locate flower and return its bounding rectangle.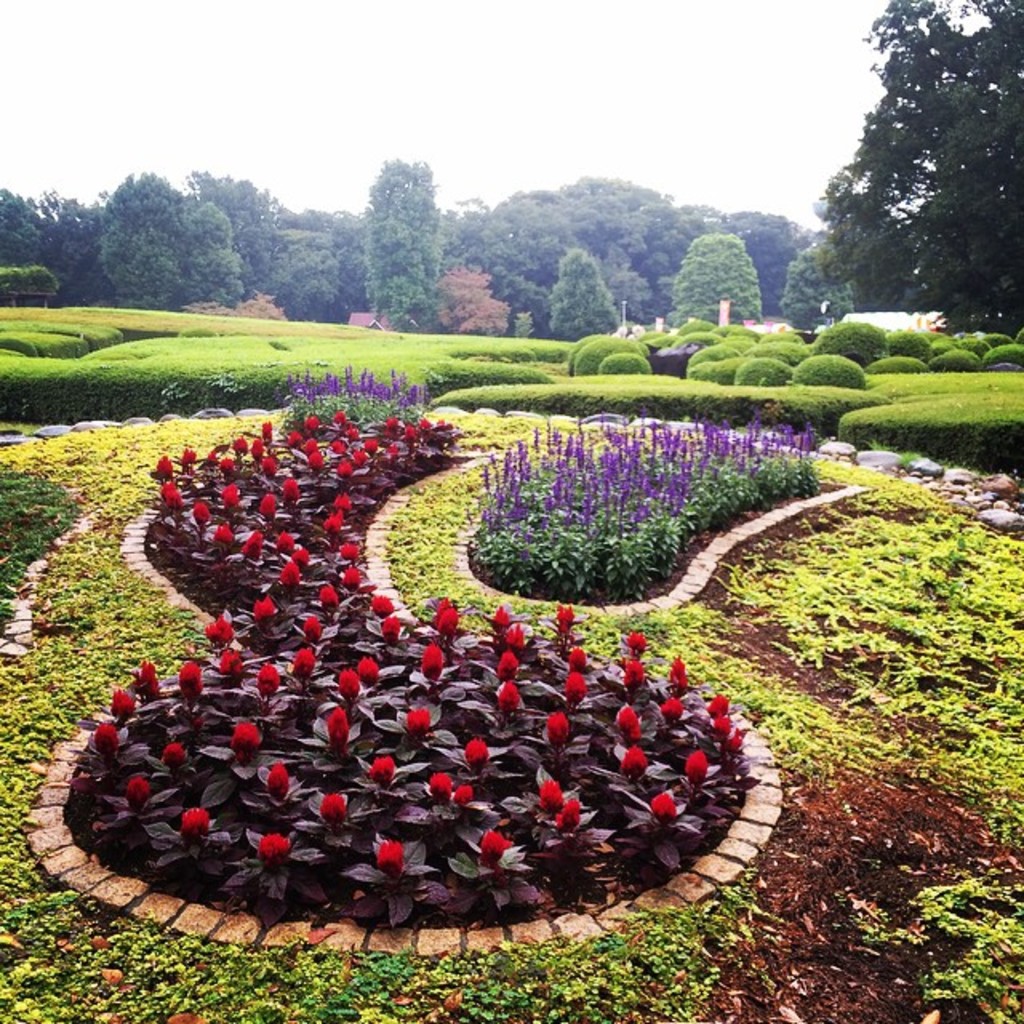
{"left": 226, "top": 458, "right": 238, "bottom": 474}.
